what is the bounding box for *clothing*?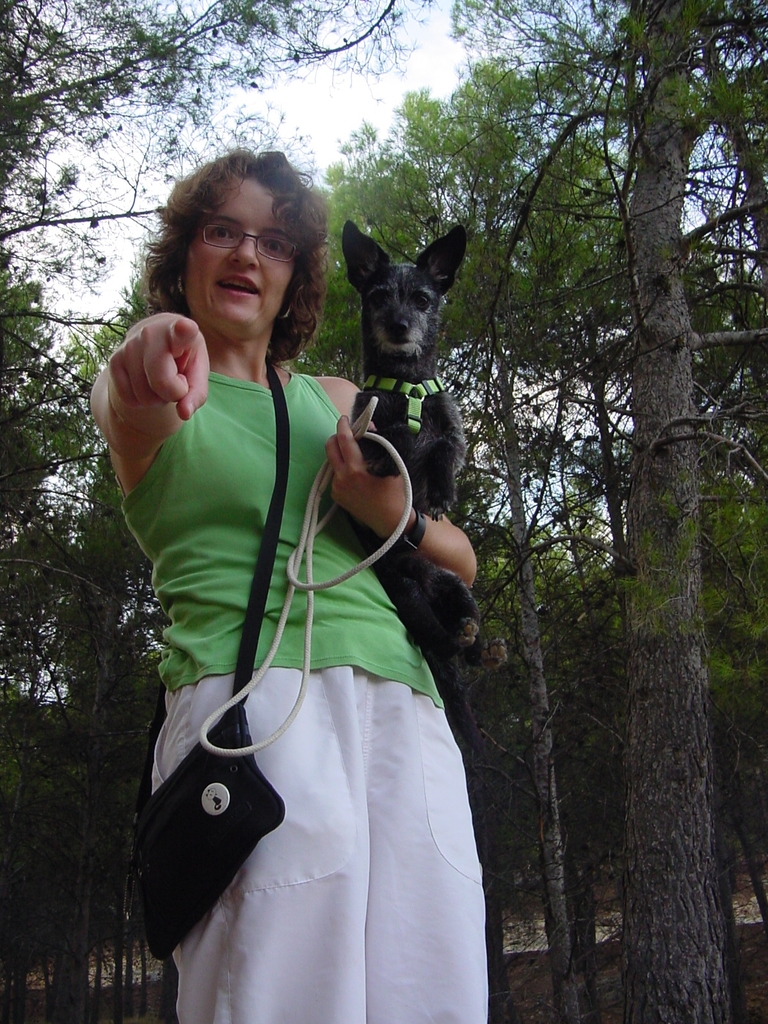
bbox=(135, 297, 474, 980).
